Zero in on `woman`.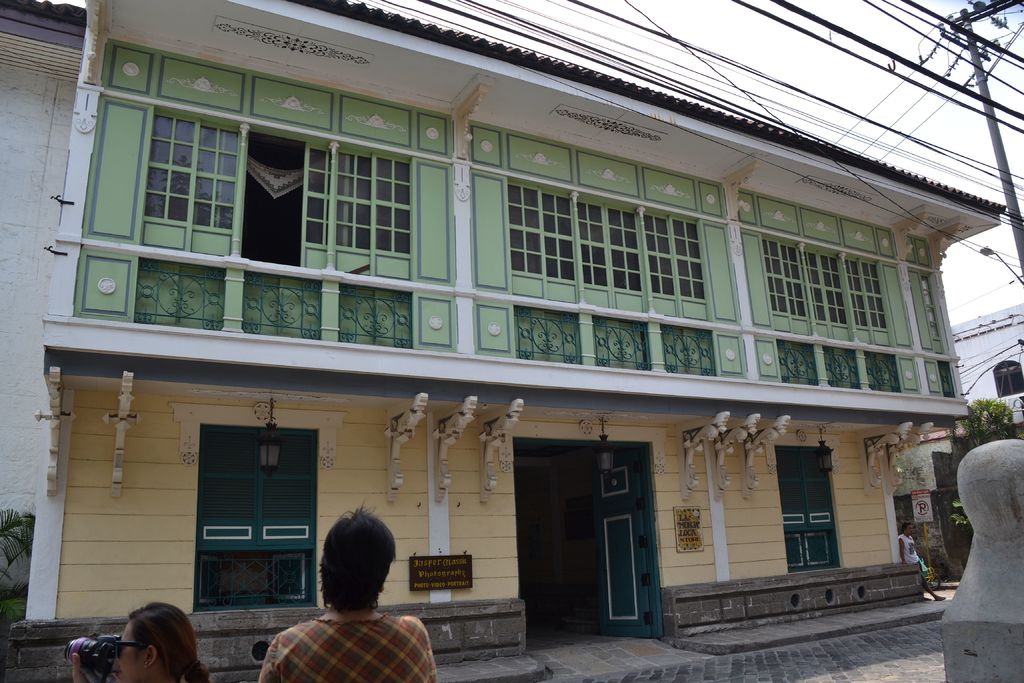
Zeroed in: 72, 600, 214, 682.
